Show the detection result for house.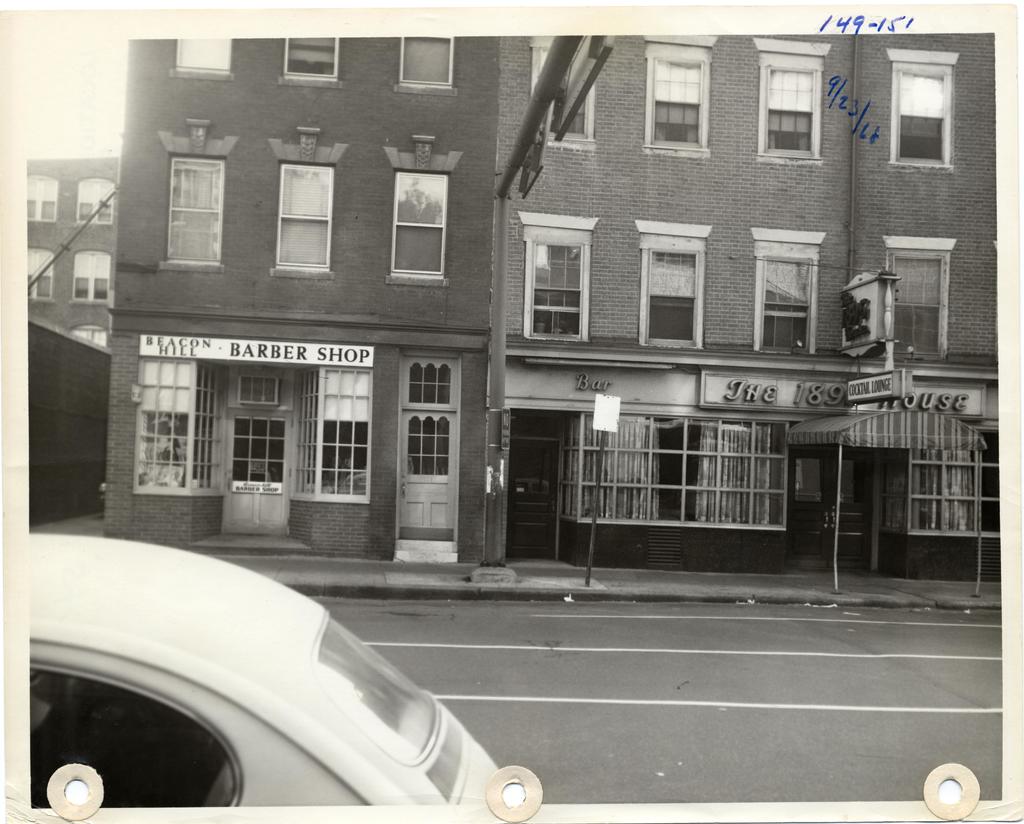
rect(30, 147, 120, 354).
